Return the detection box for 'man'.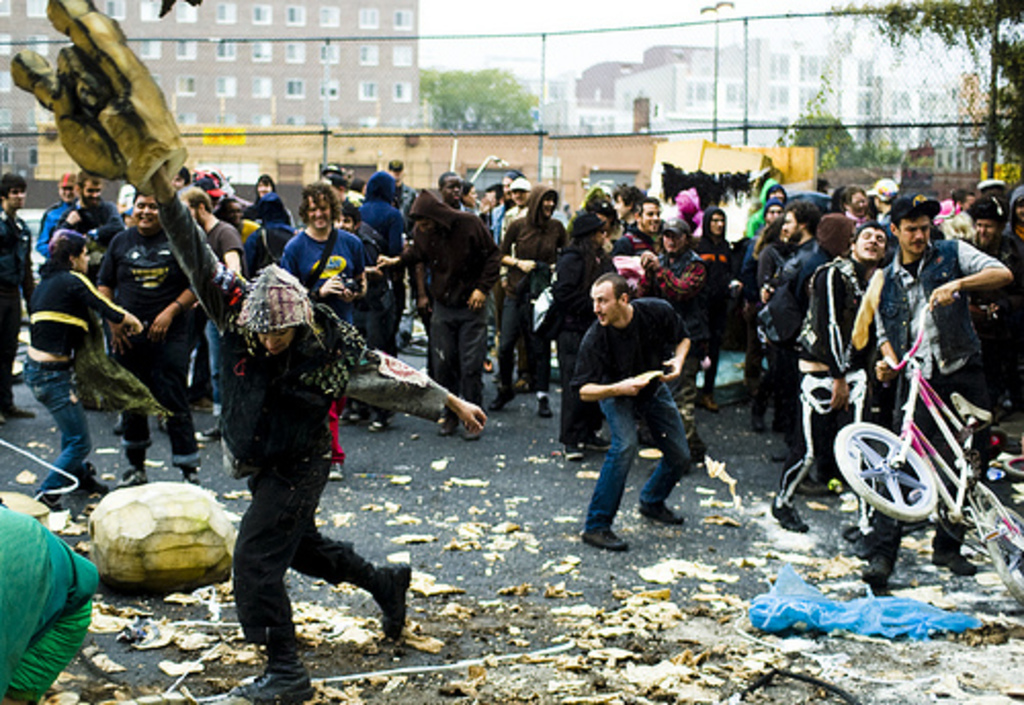
detection(494, 182, 573, 424).
